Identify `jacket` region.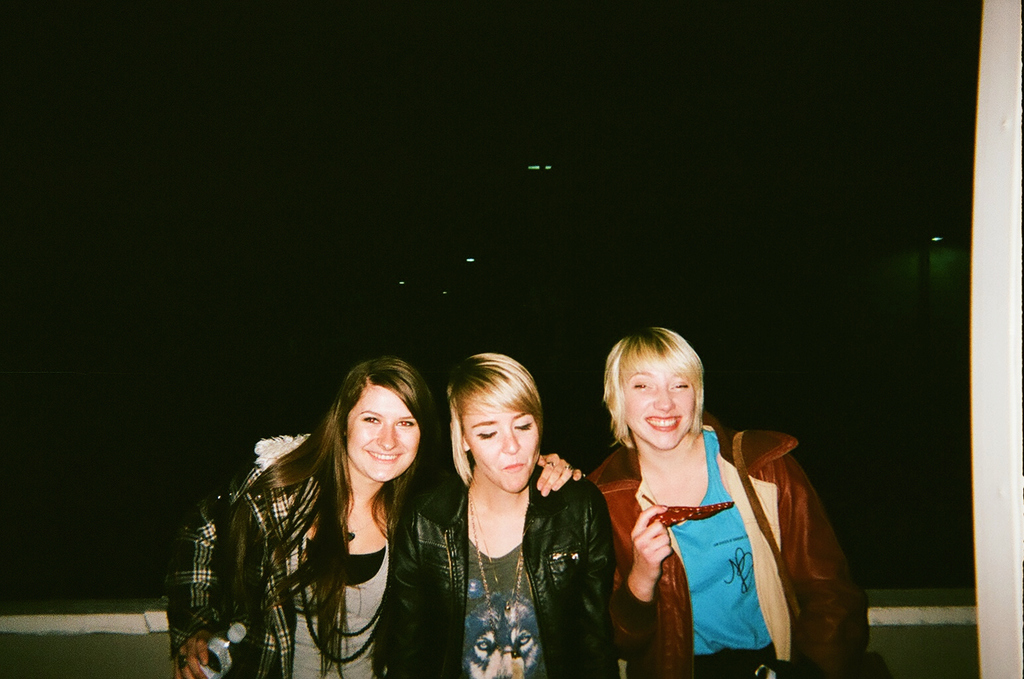
Region: <region>394, 477, 619, 678</region>.
